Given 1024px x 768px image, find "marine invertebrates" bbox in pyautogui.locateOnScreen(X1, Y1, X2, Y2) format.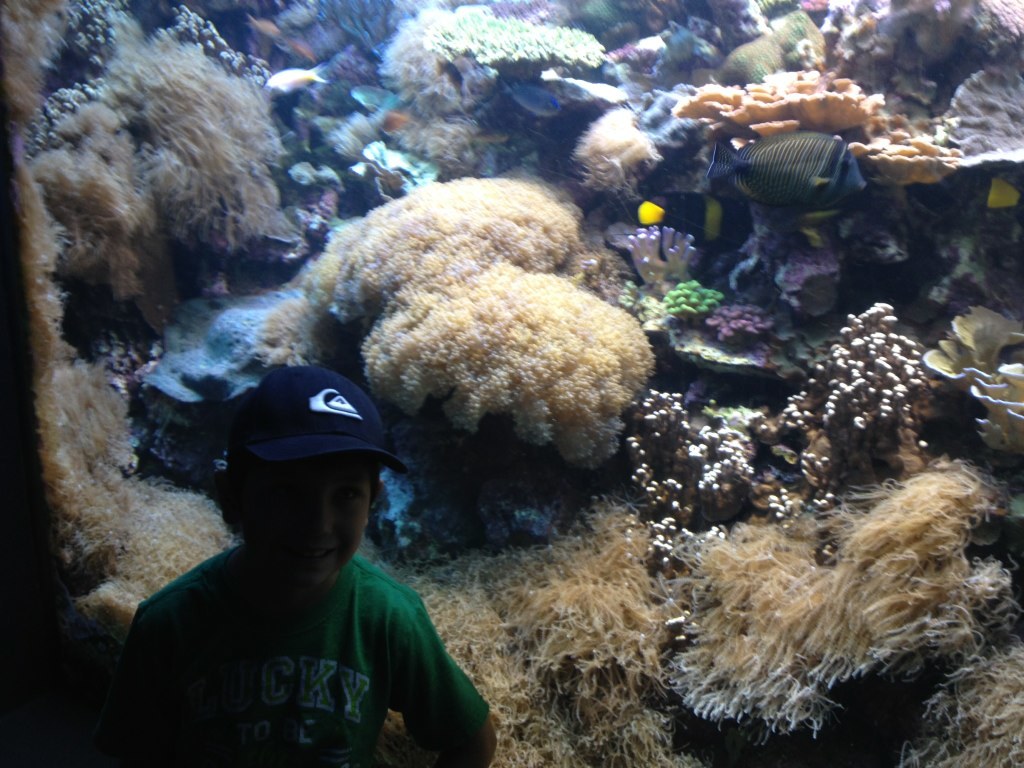
pyautogui.locateOnScreen(606, 373, 768, 561).
